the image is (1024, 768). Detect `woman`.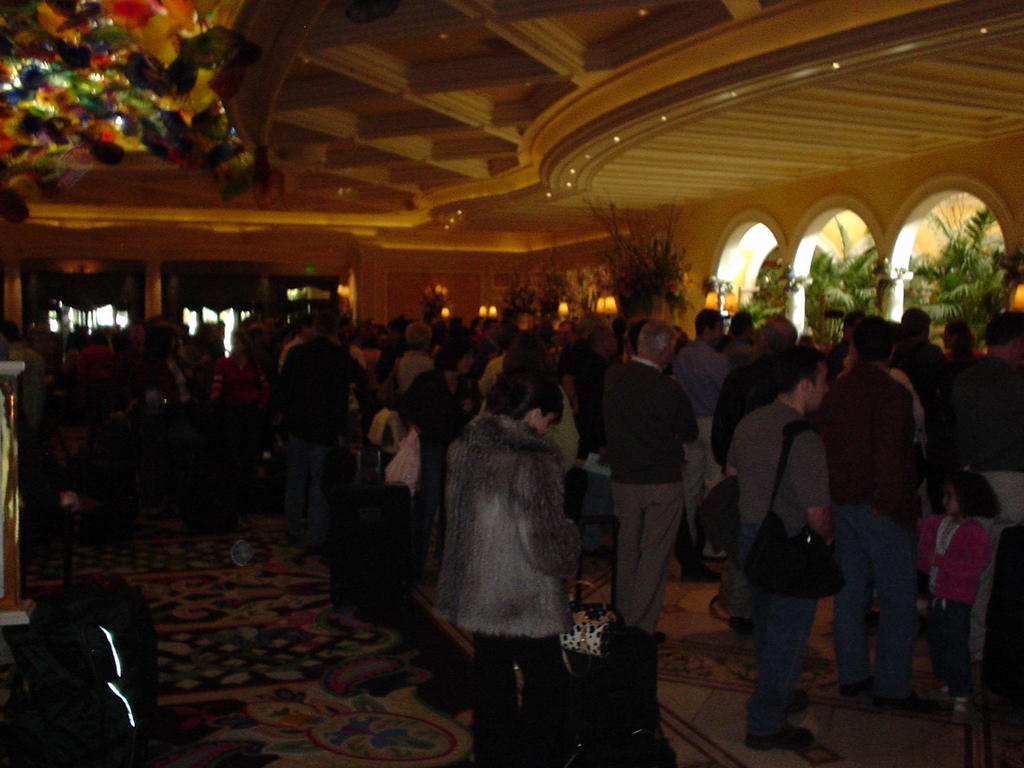
Detection: select_region(211, 331, 271, 418).
